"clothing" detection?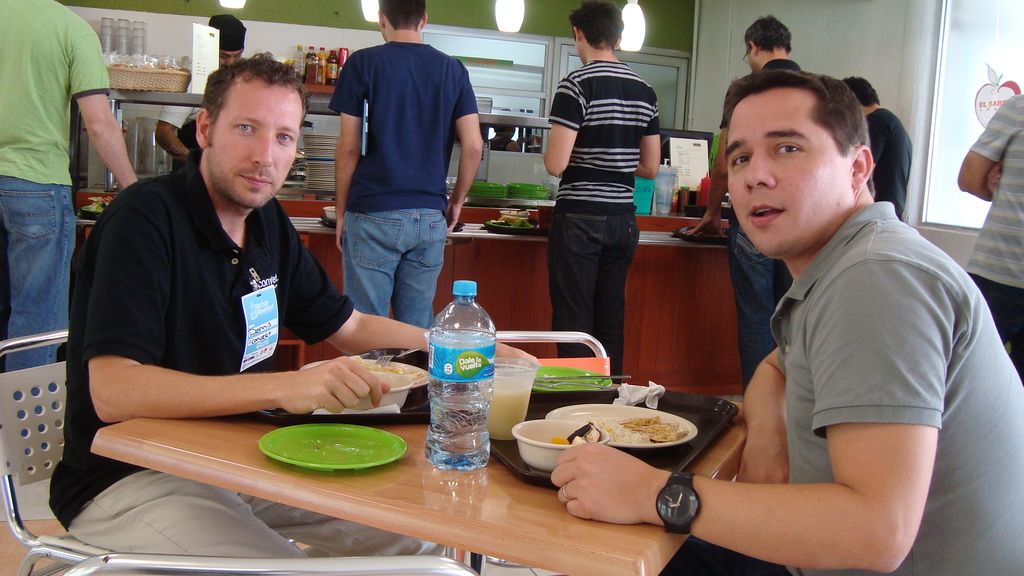
detection(970, 93, 1023, 381)
